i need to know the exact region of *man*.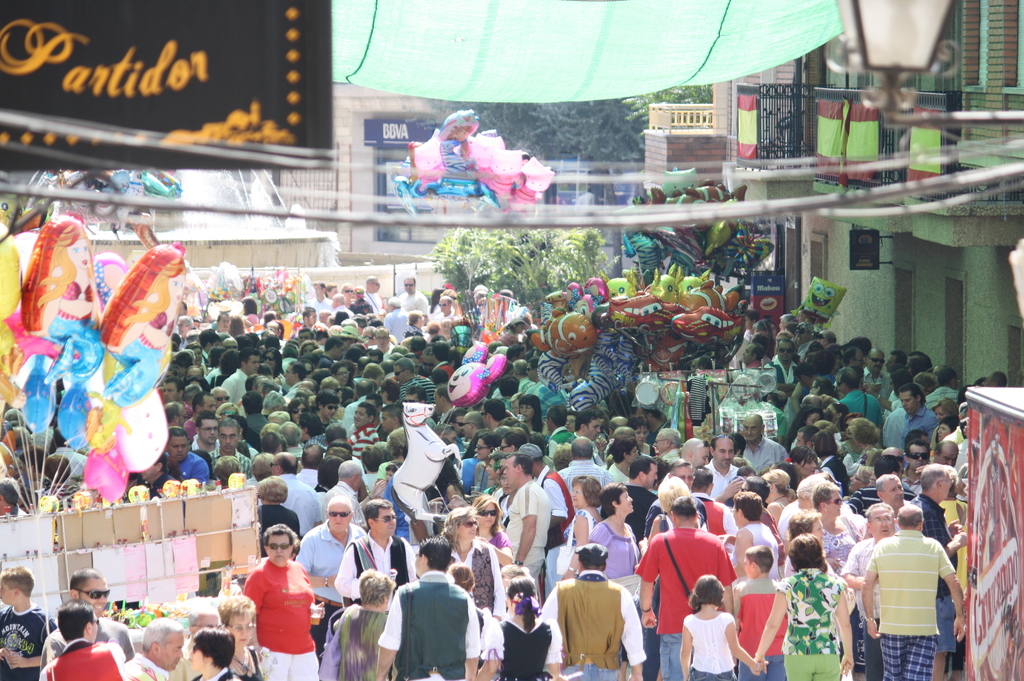
Region: region(794, 426, 821, 451).
